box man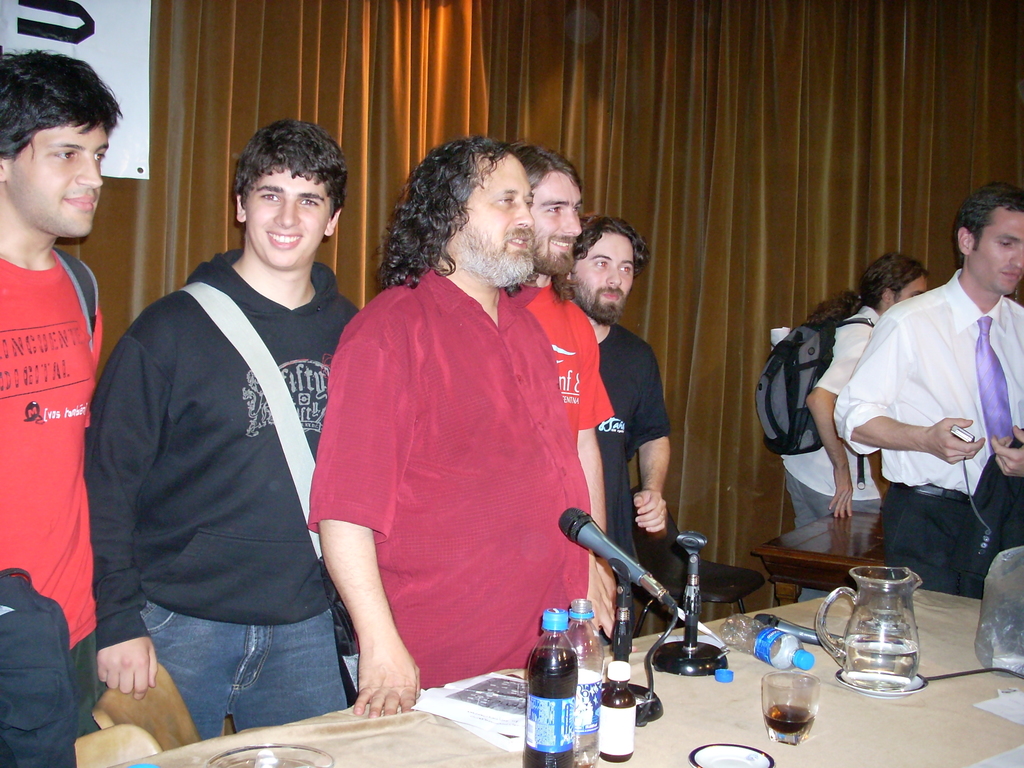
select_region(511, 146, 637, 633)
